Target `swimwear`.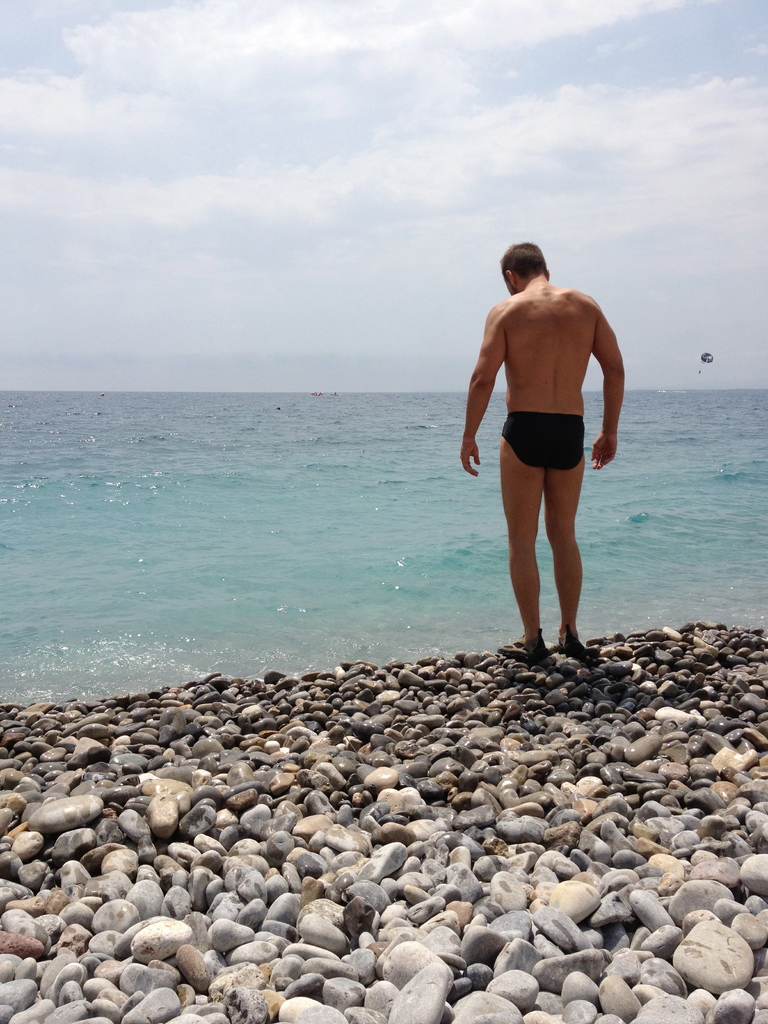
Target region: l=504, t=413, r=581, b=468.
